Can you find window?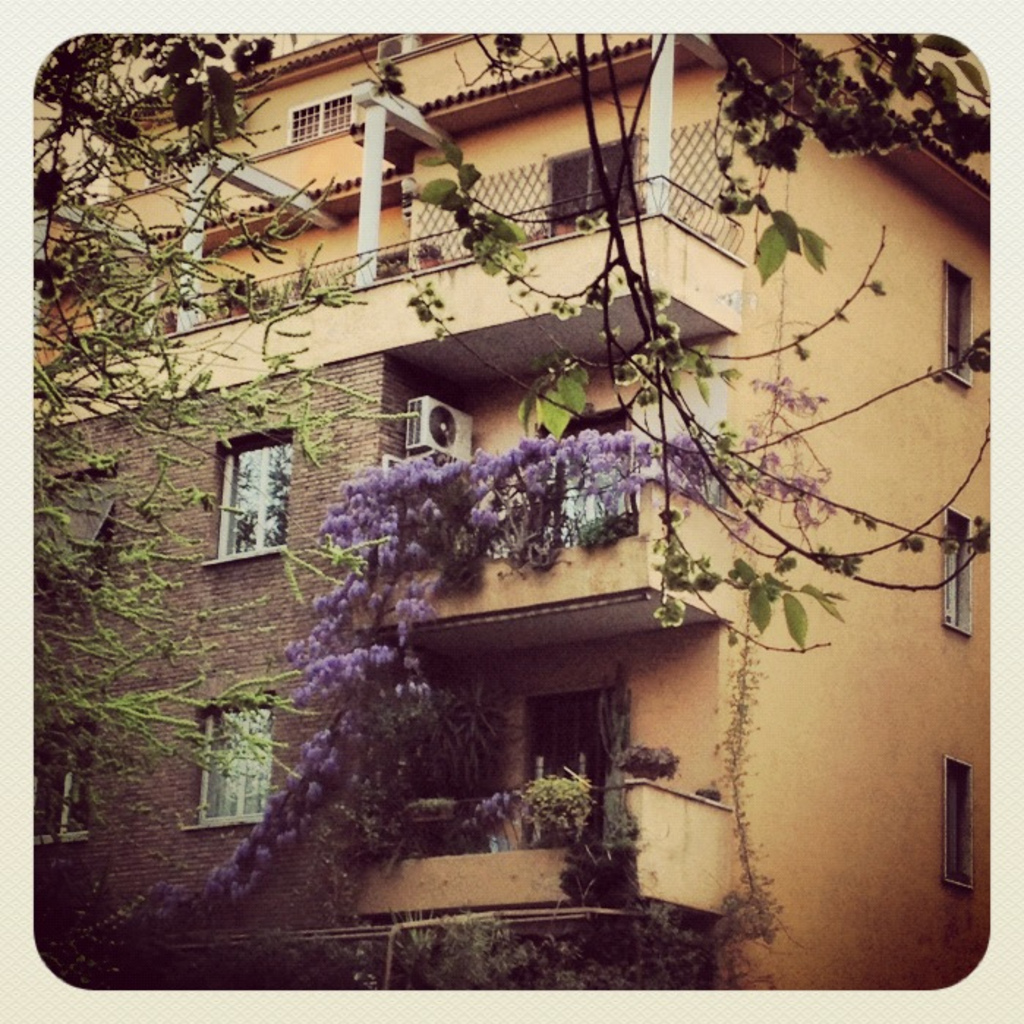
Yes, bounding box: select_region(209, 441, 294, 552).
